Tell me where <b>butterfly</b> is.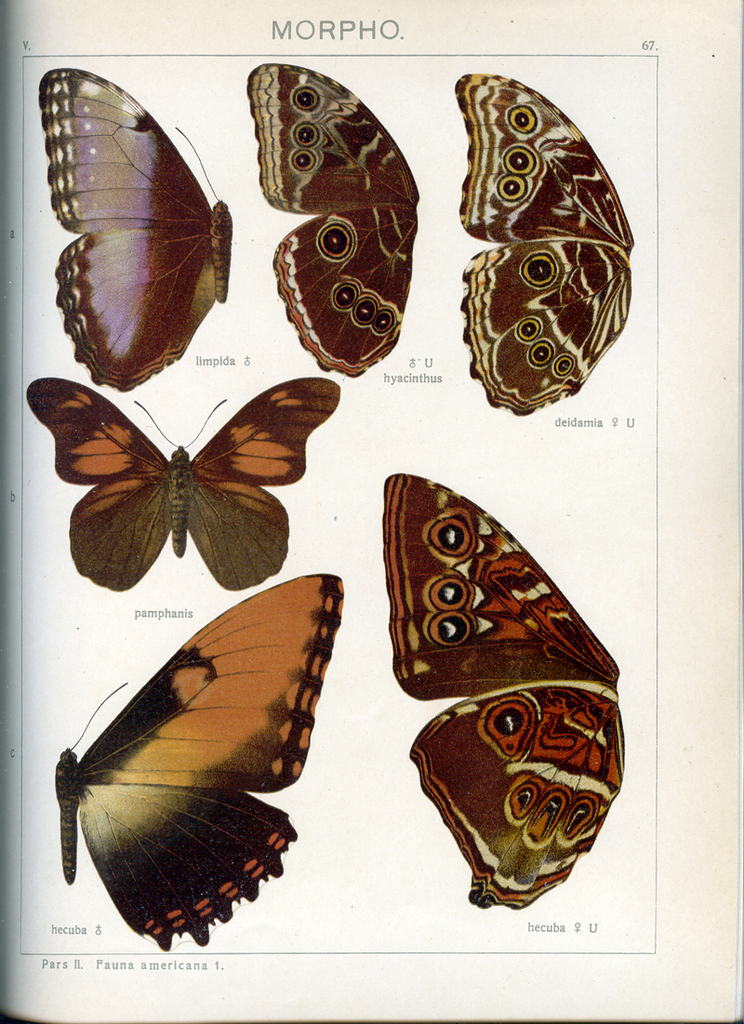
<b>butterfly</b> is at 245:60:419:374.
